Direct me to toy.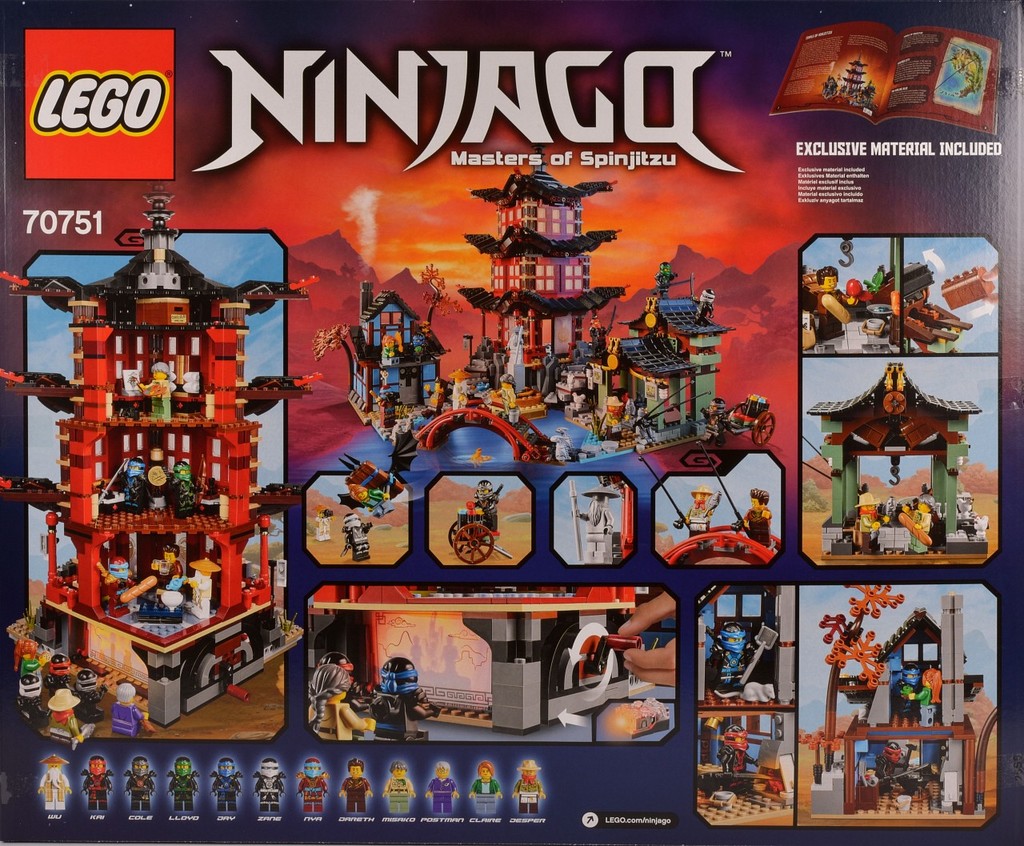
Direction: BBox(698, 284, 714, 325).
